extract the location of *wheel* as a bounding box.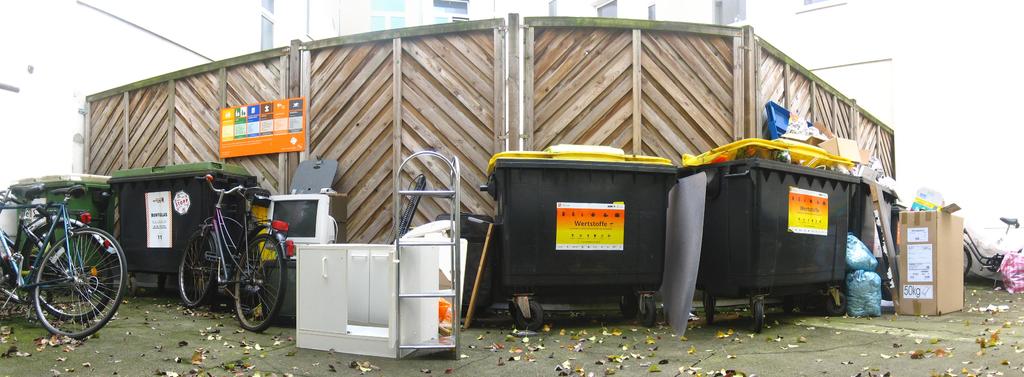
x1=755, y1=299, x2=763, y2=333.
